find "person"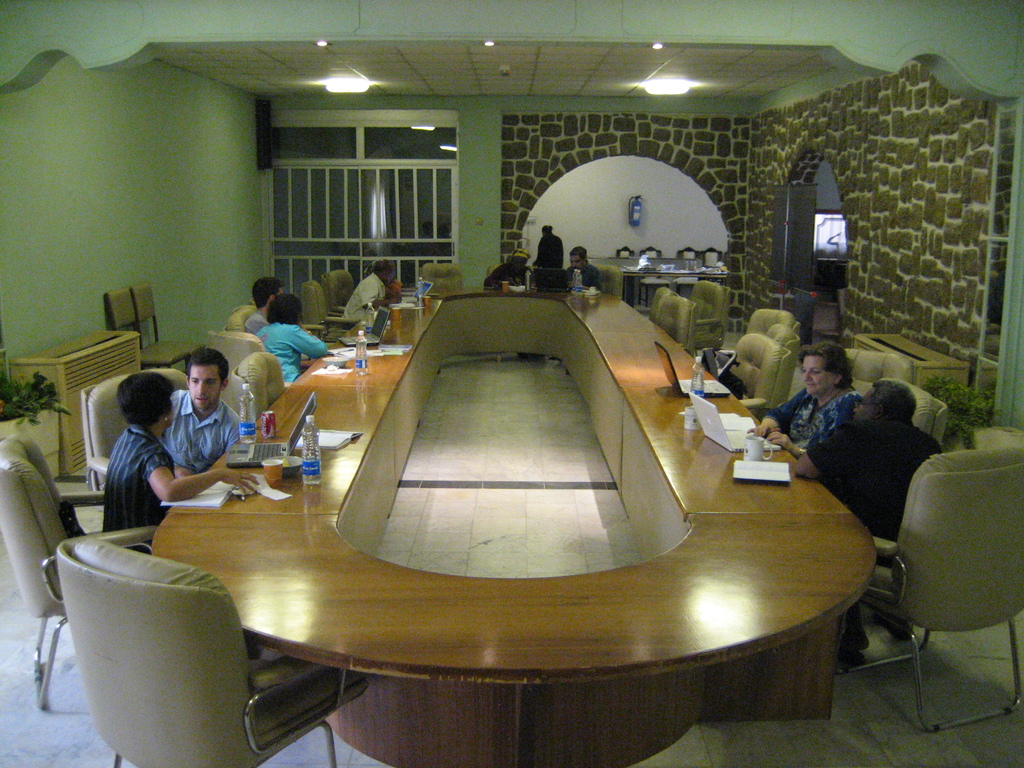
bbox(161, 348, 237, 481)
